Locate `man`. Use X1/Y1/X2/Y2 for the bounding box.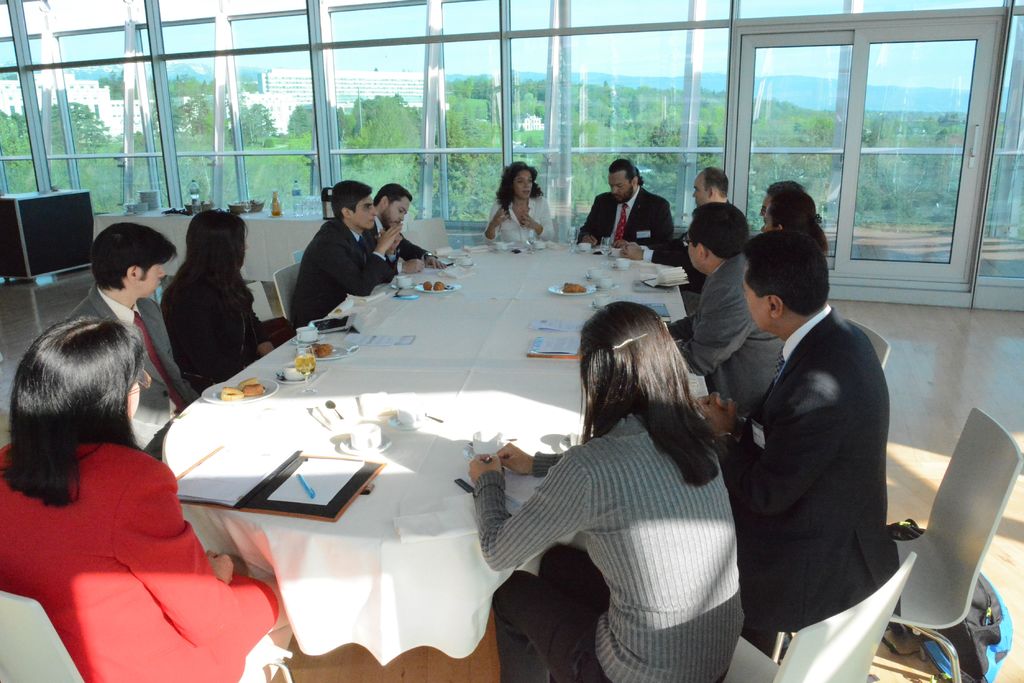
273/186/422/309.
